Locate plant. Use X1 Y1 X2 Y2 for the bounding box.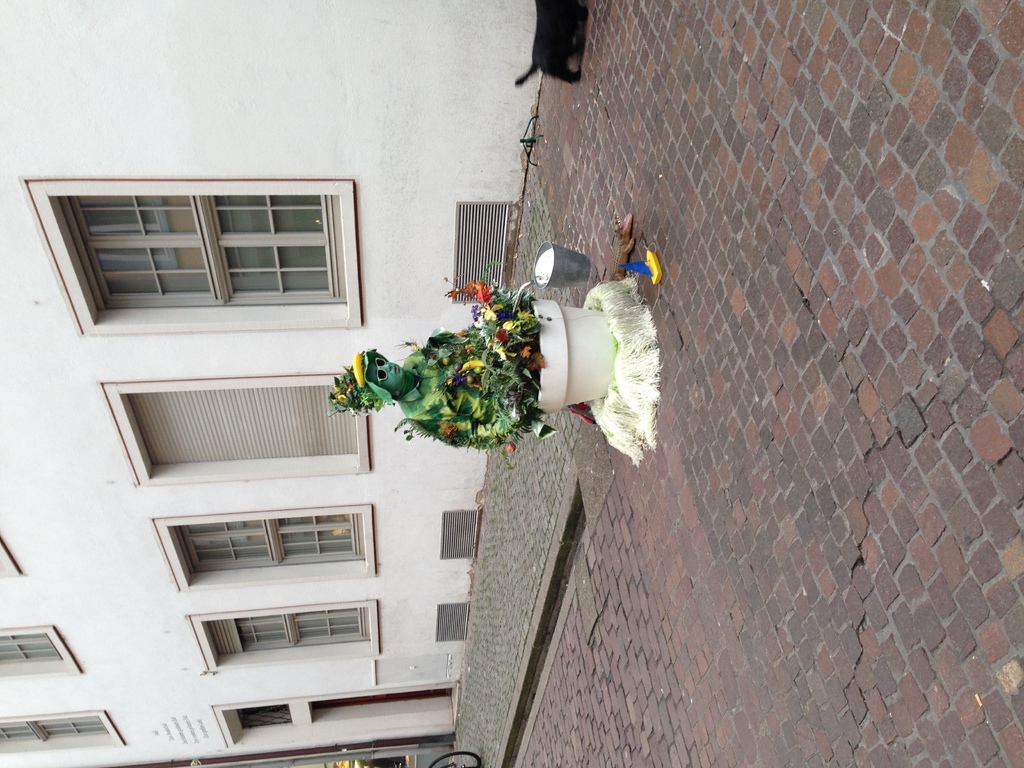
431 275 616 460.
